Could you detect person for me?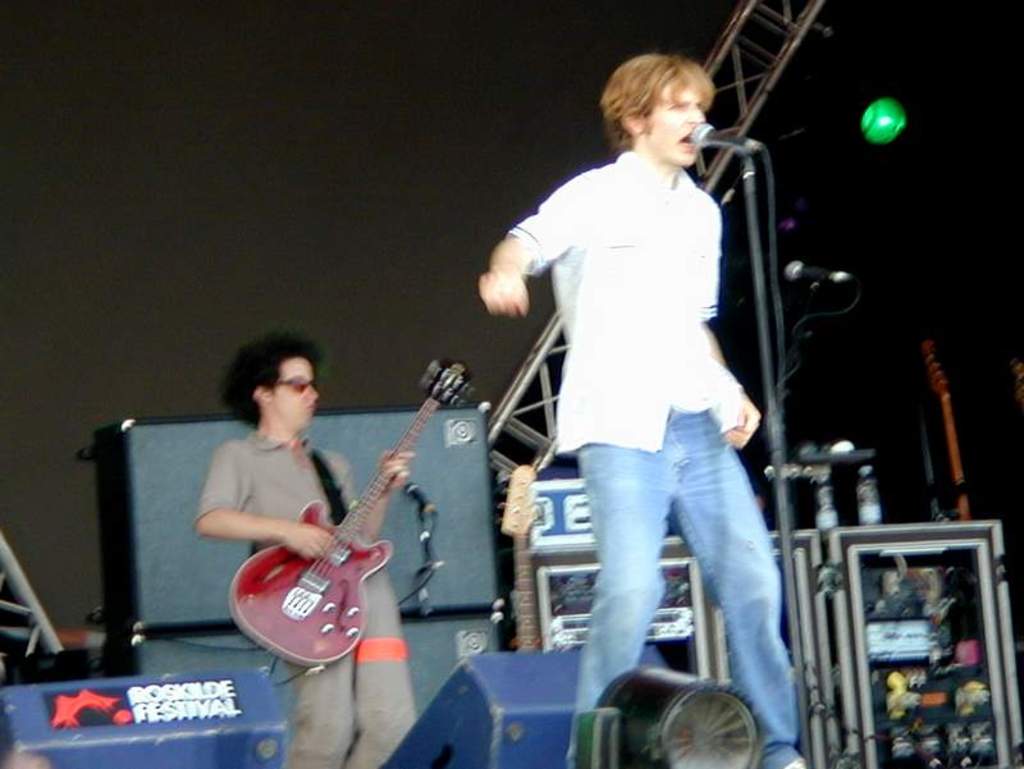
Detection result: bbox=(187, 329, 421, 768).
